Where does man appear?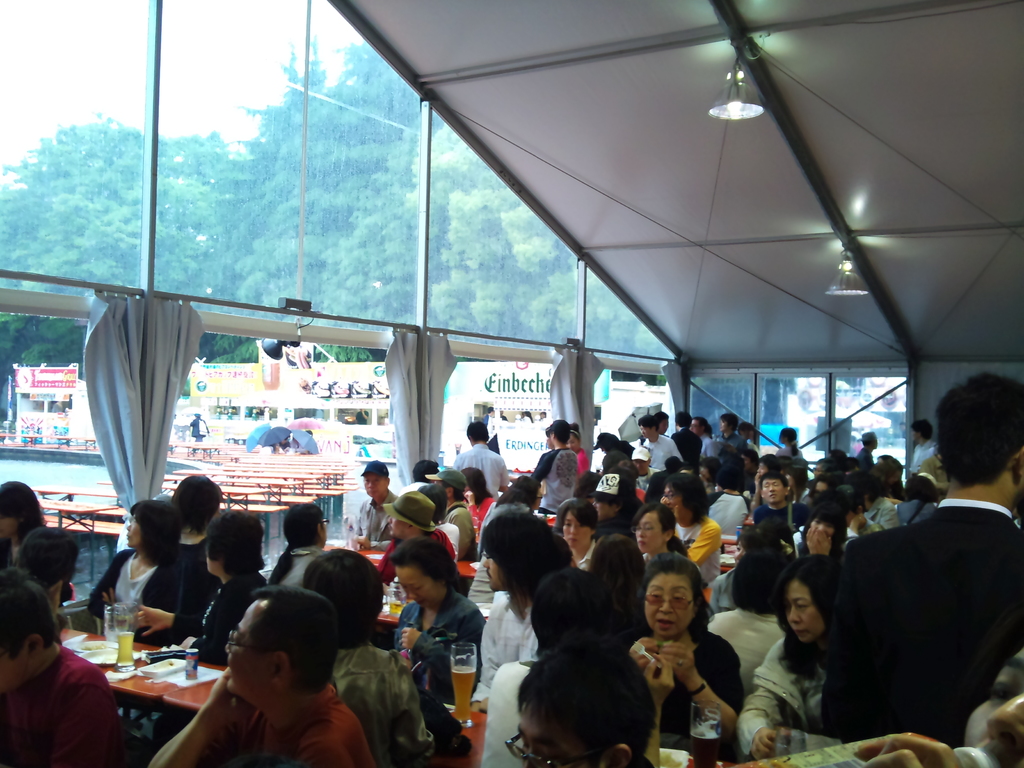
Appears at [0, 566, 128, 767].
